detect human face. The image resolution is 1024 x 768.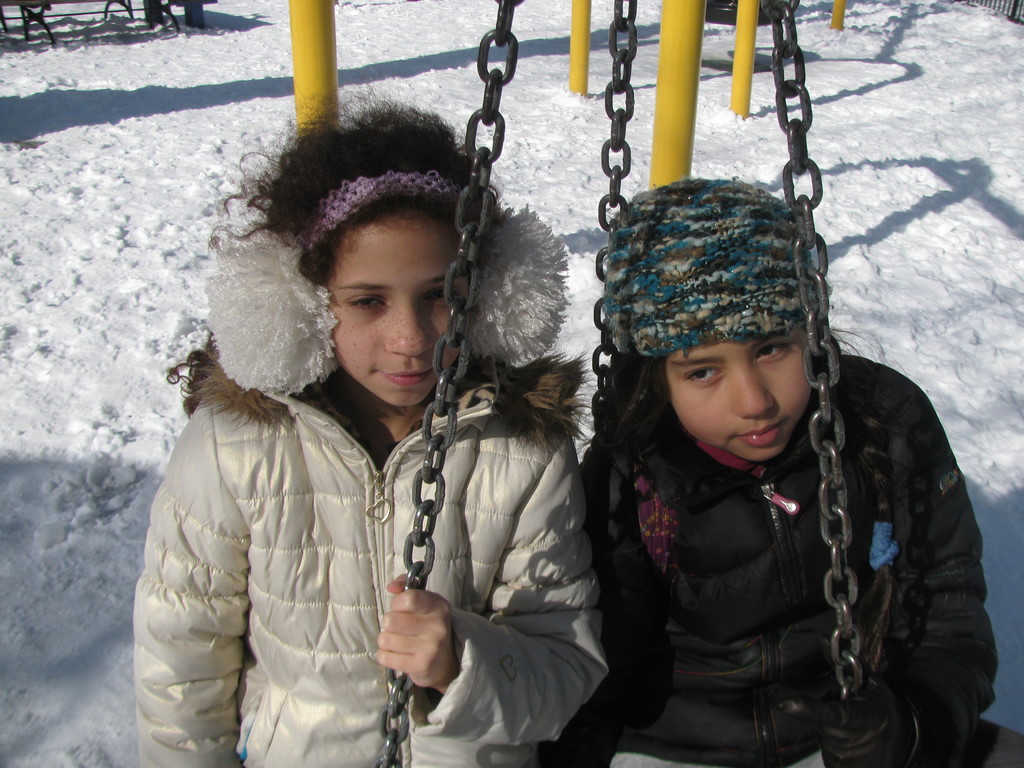
bbox(324, 220, 474, 407).
